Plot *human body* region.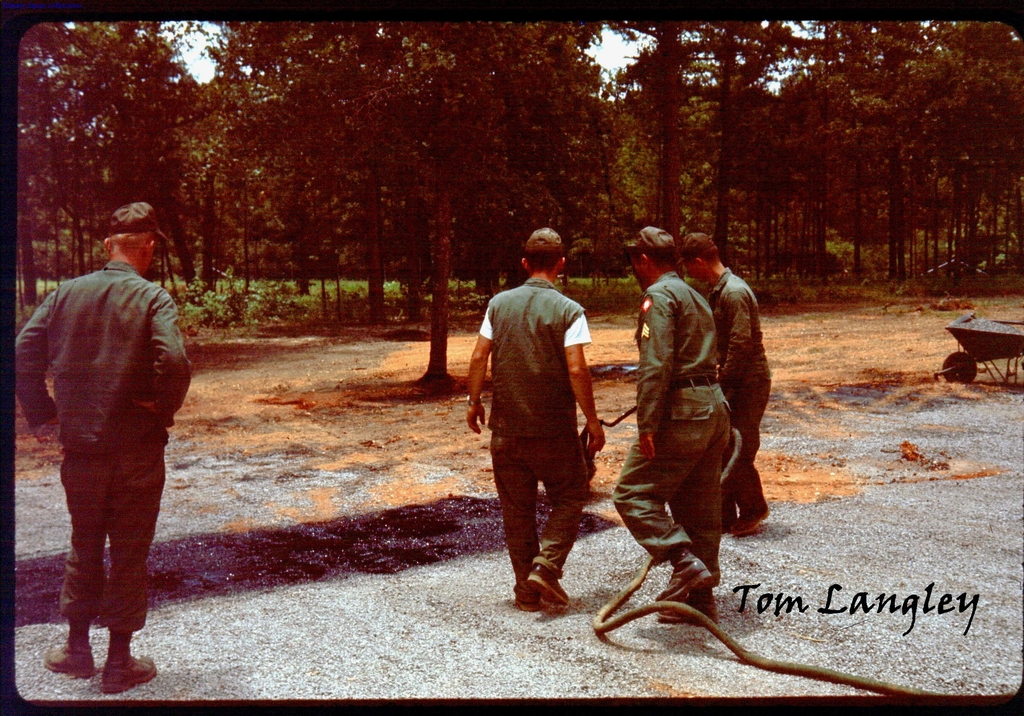
Plotted at 685/231/779/532.
